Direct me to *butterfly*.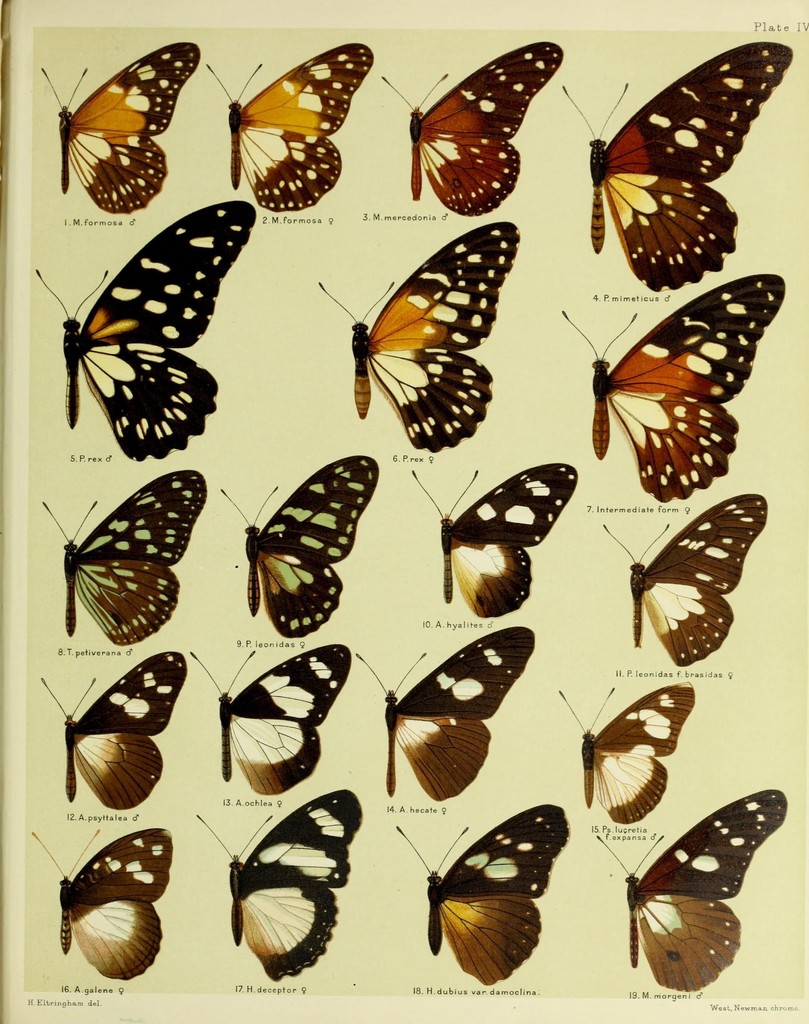
Direction: pyautogui.locateOnScreen(309, 223, 519, 452).
